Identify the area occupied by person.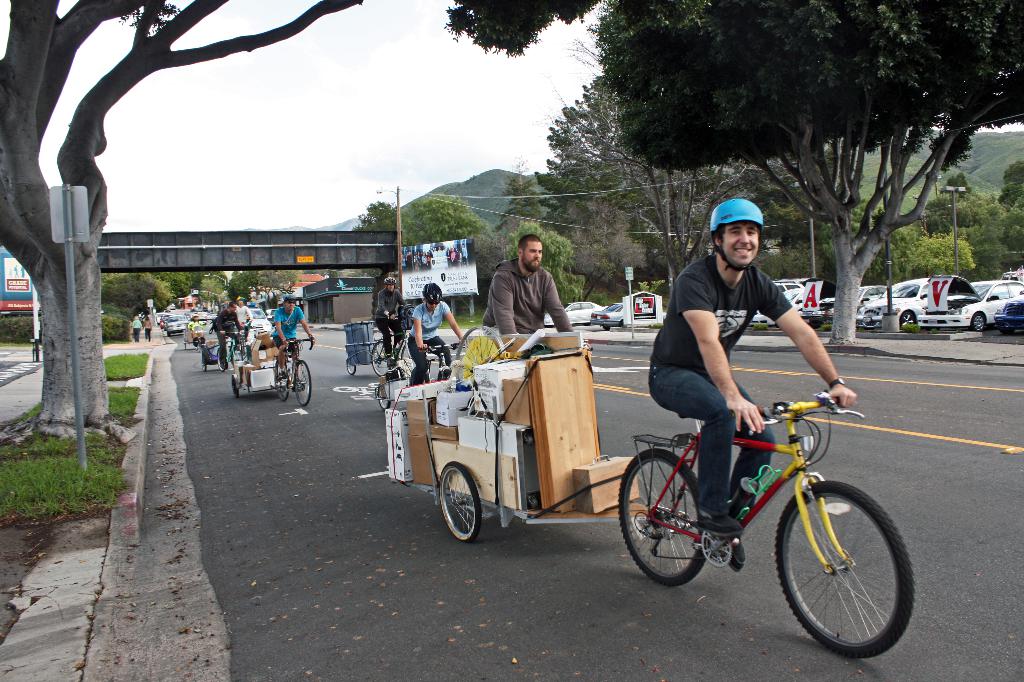
Area: rect(374, 278, 409, 367).
